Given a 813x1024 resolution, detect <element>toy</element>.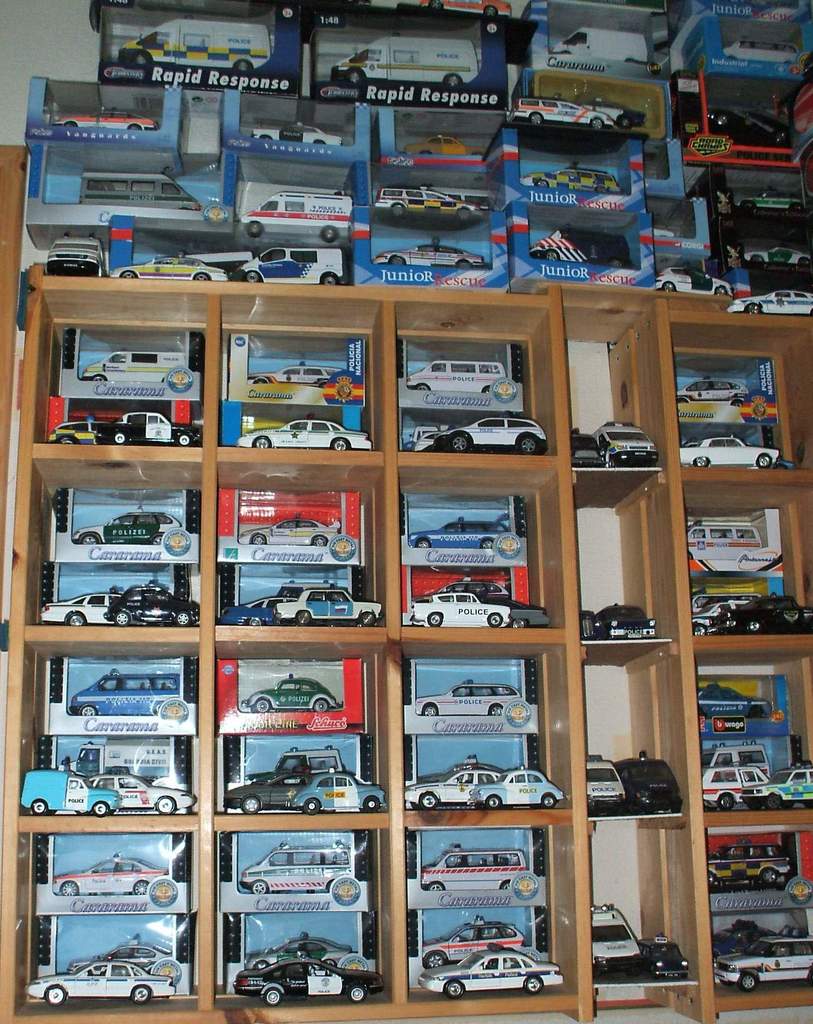
250:362:343:385.
